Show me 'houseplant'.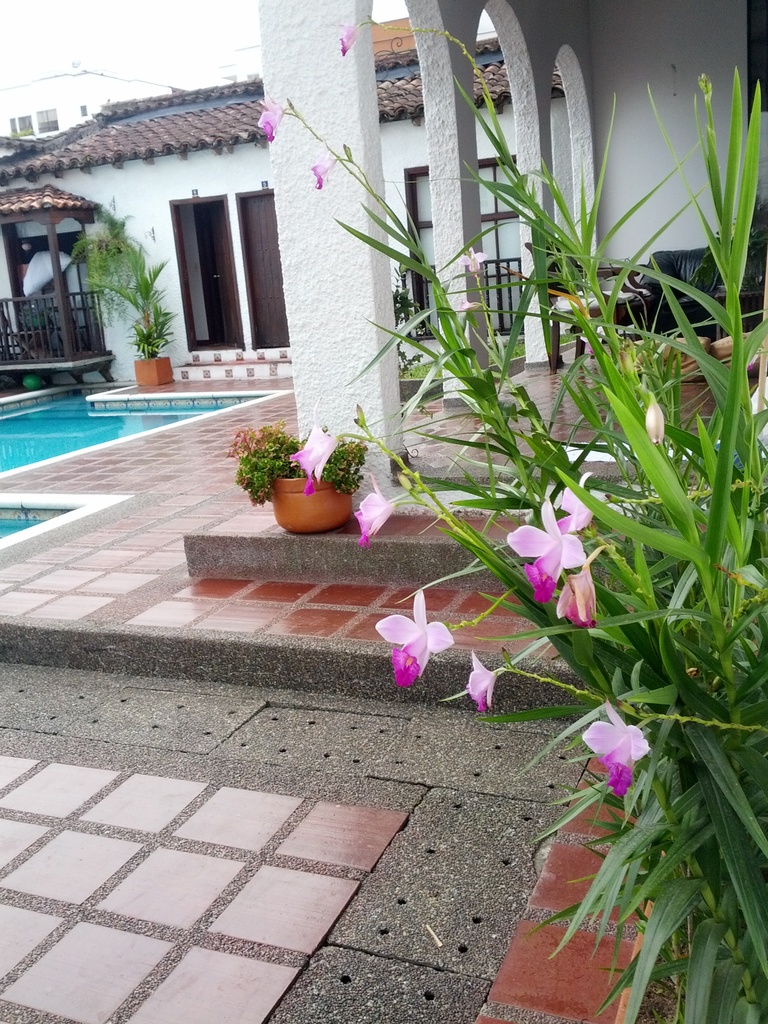
'houseplant' is here: bbox=(77, 225, 186, 389).
